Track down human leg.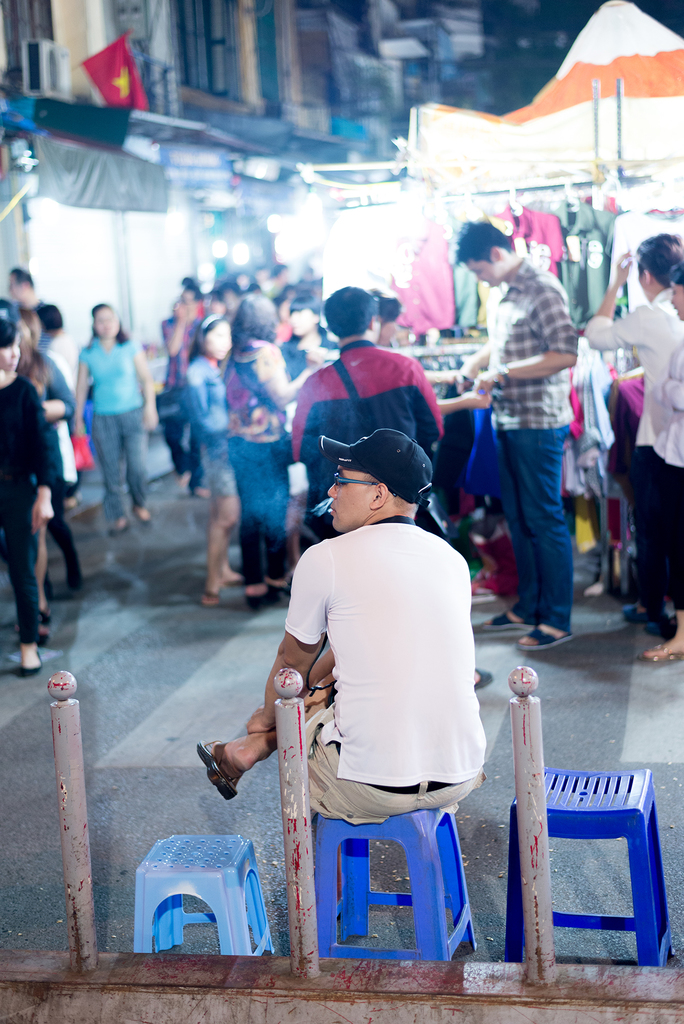
Tracked to 190, 678, 482, 829.
